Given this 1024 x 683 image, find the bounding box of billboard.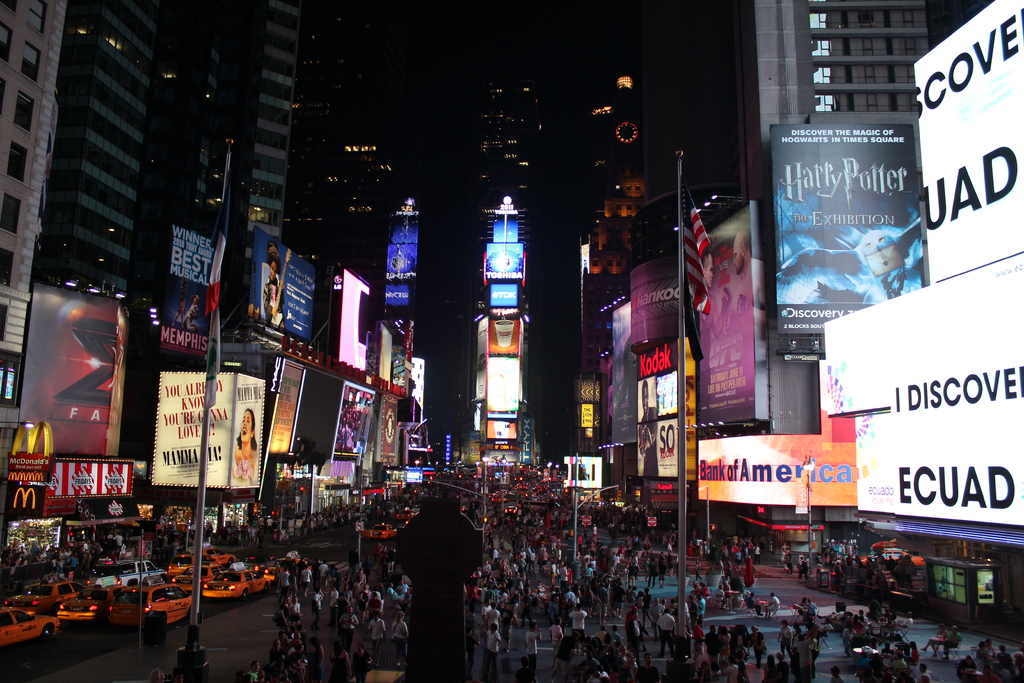
<region>387, 340, 408, 388</region>.
